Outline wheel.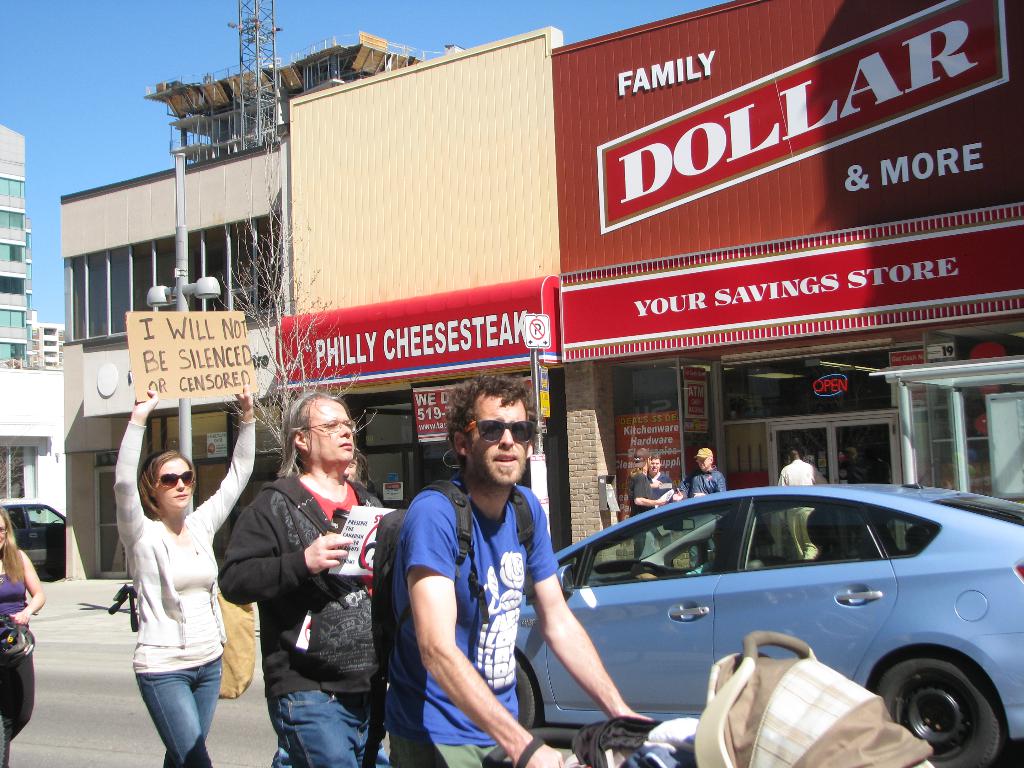
Outline: <box>515,655,538,730</box>.
